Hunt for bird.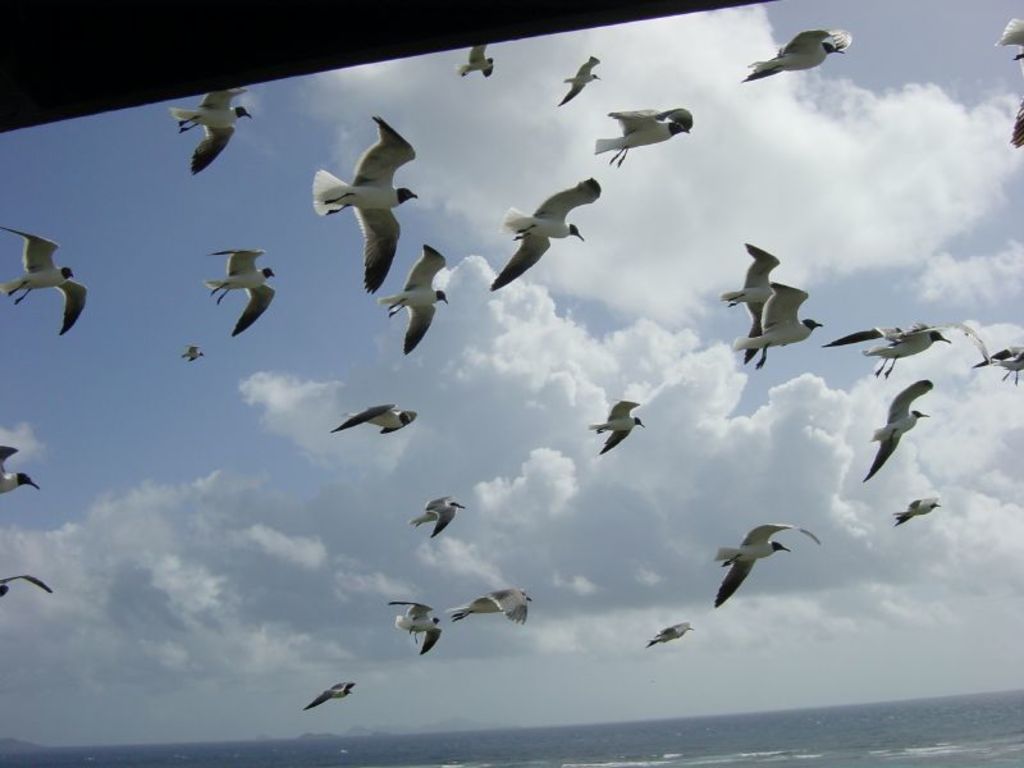
Hunted down at {"left": 388, "top": 599, "right": 443, "bottom": 657}.
